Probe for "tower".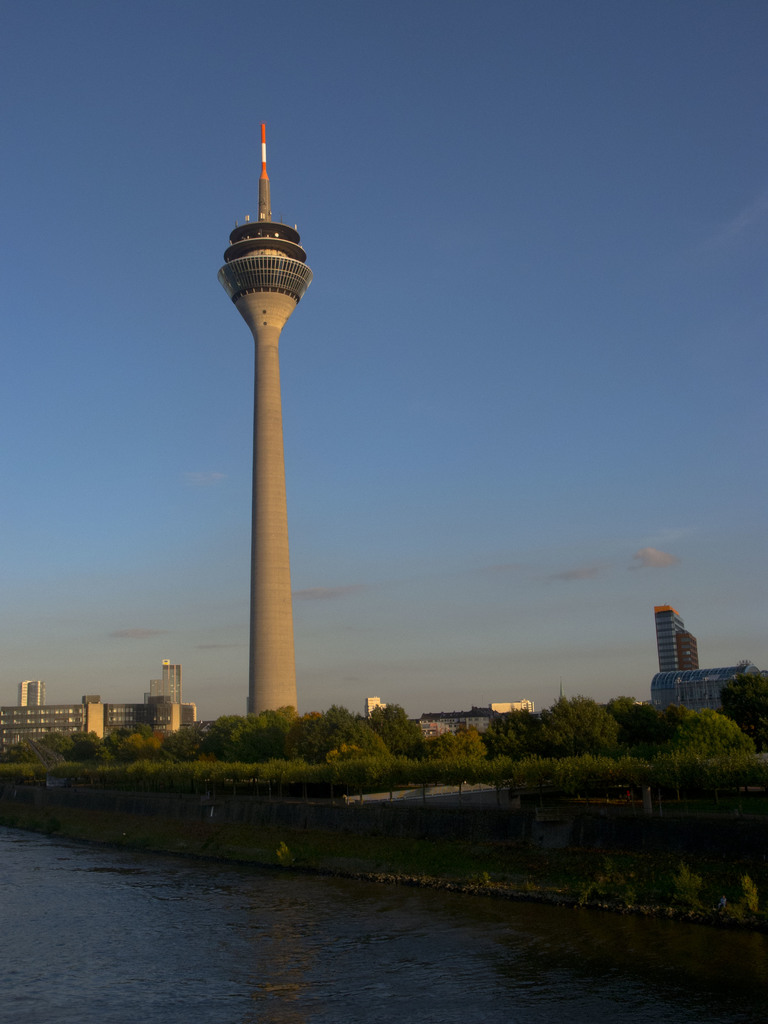
Probe result: (644,608,746,727).
